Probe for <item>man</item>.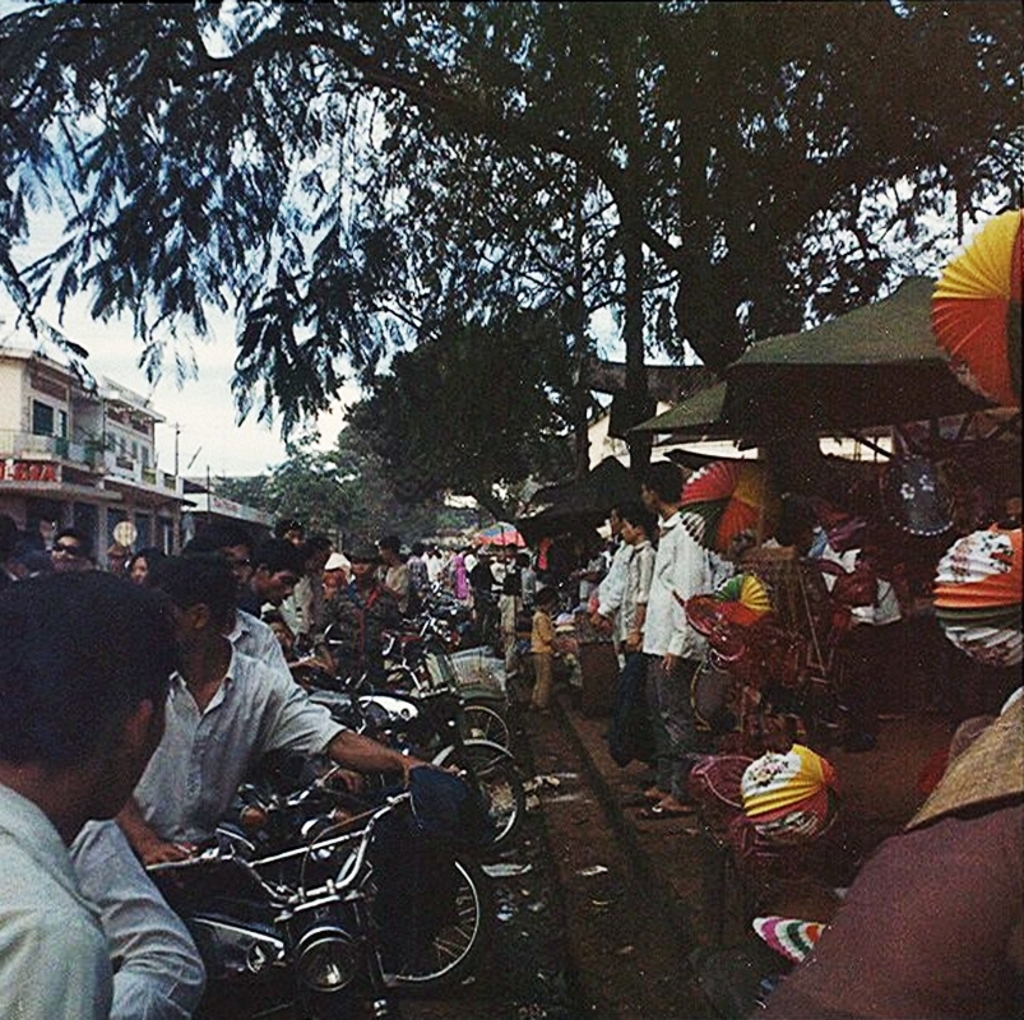
Probe result: (319,543,395,672).
